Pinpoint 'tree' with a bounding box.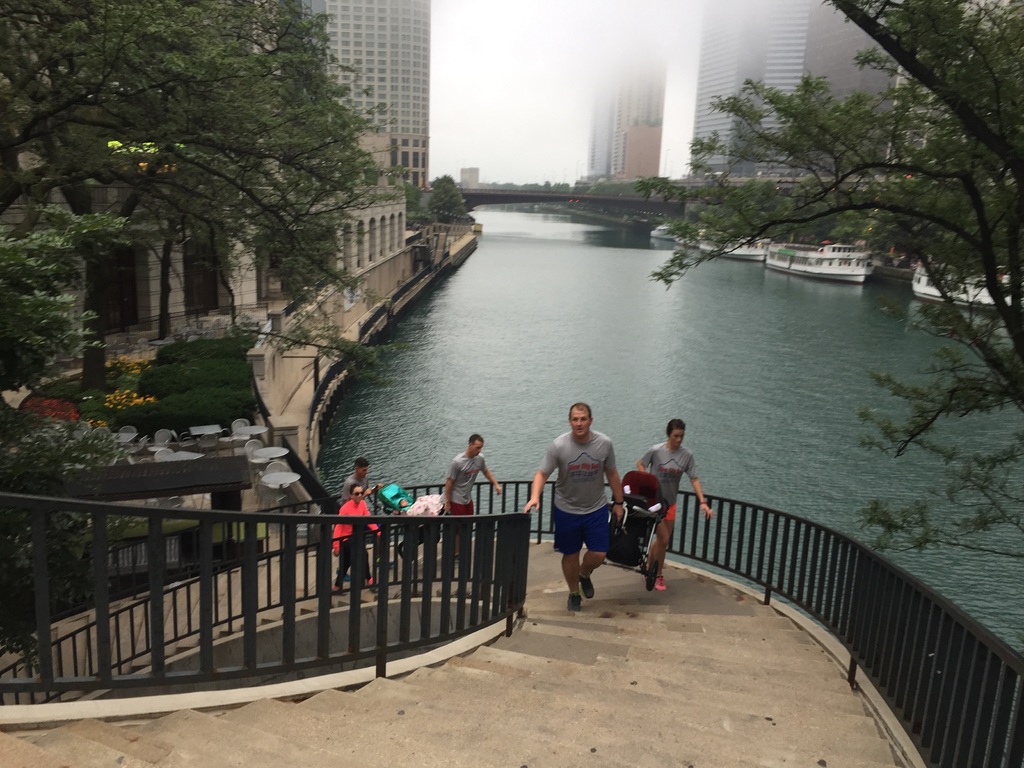
bbox(653, 0, 1023, 544).
